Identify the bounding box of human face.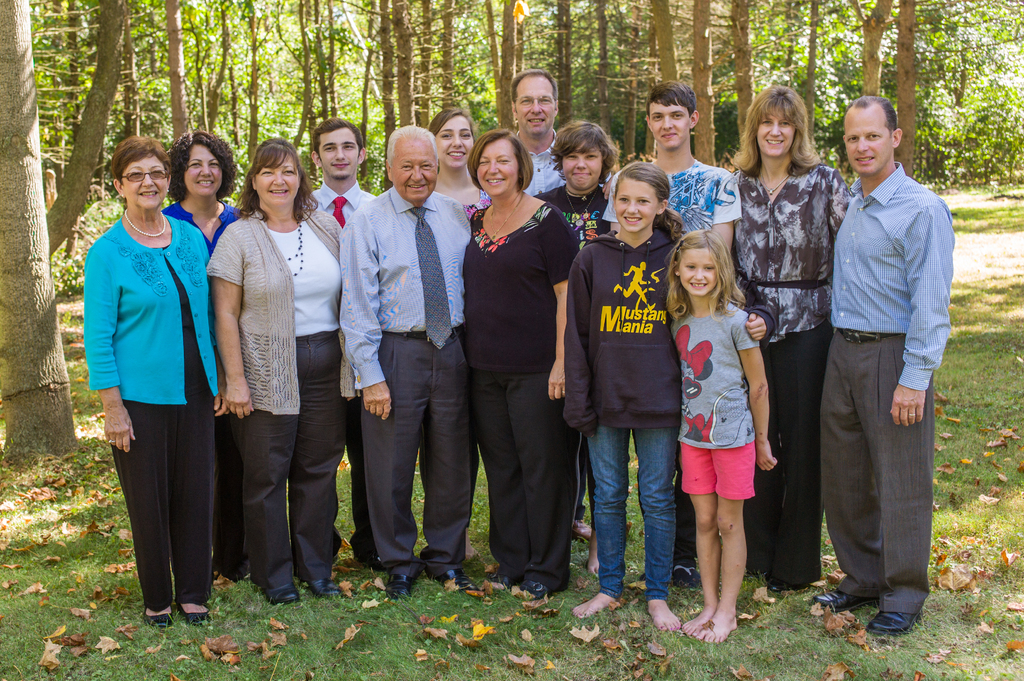
BBox(320, 131, 358, 180).
